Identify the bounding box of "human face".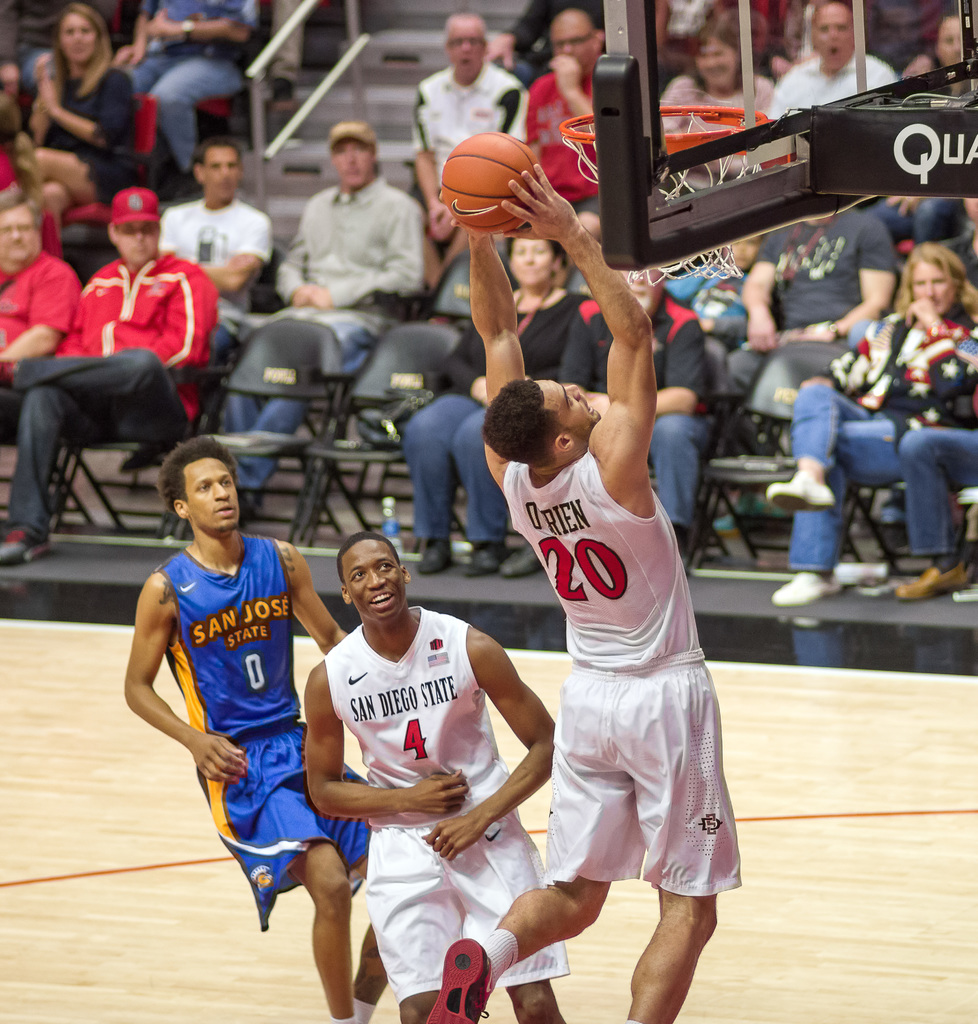
x1=618, y1=266, x2=660, y2=316.
